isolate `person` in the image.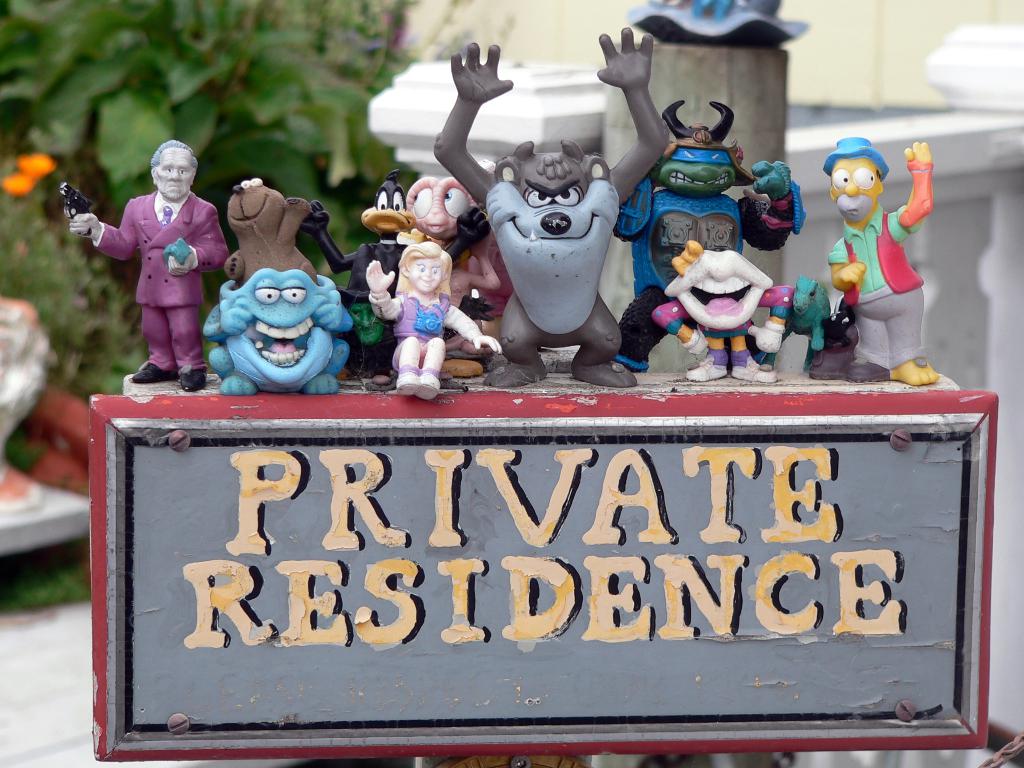
Isolated region: x1=823 y1=131 x2=955 y2=388.
